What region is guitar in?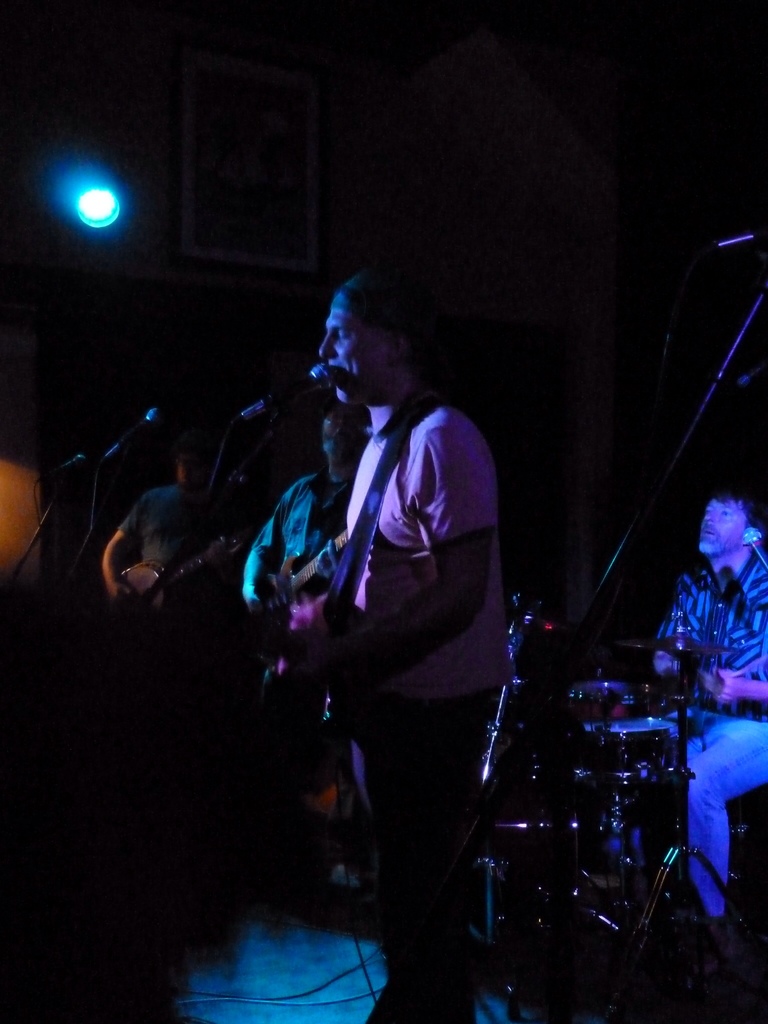
[left=258, top=528, right=347, bottom=620].
